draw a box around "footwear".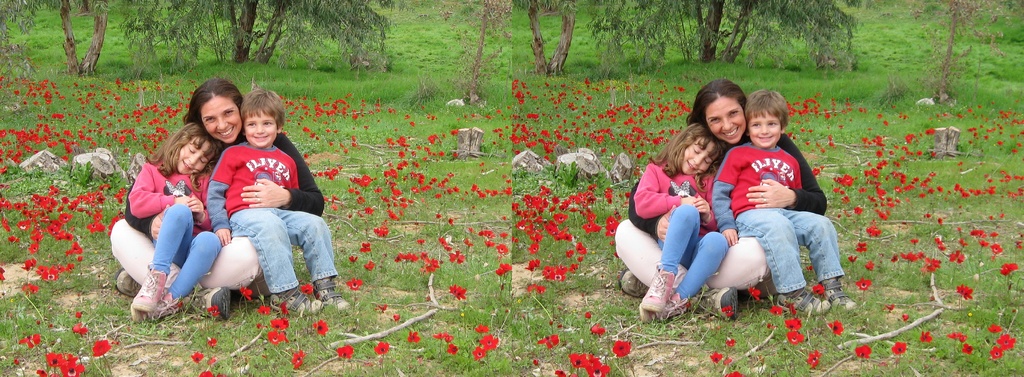
l=767, t=284, r=834, b=317.
